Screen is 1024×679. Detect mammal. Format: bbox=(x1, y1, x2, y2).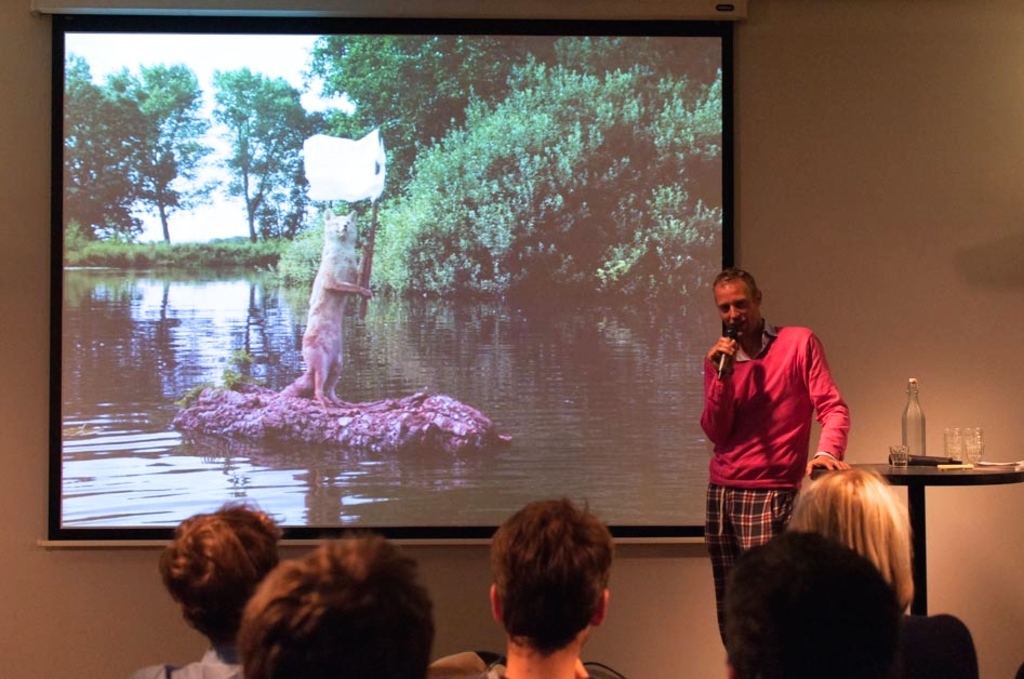
bbox=(266, 211, 375, 400).
